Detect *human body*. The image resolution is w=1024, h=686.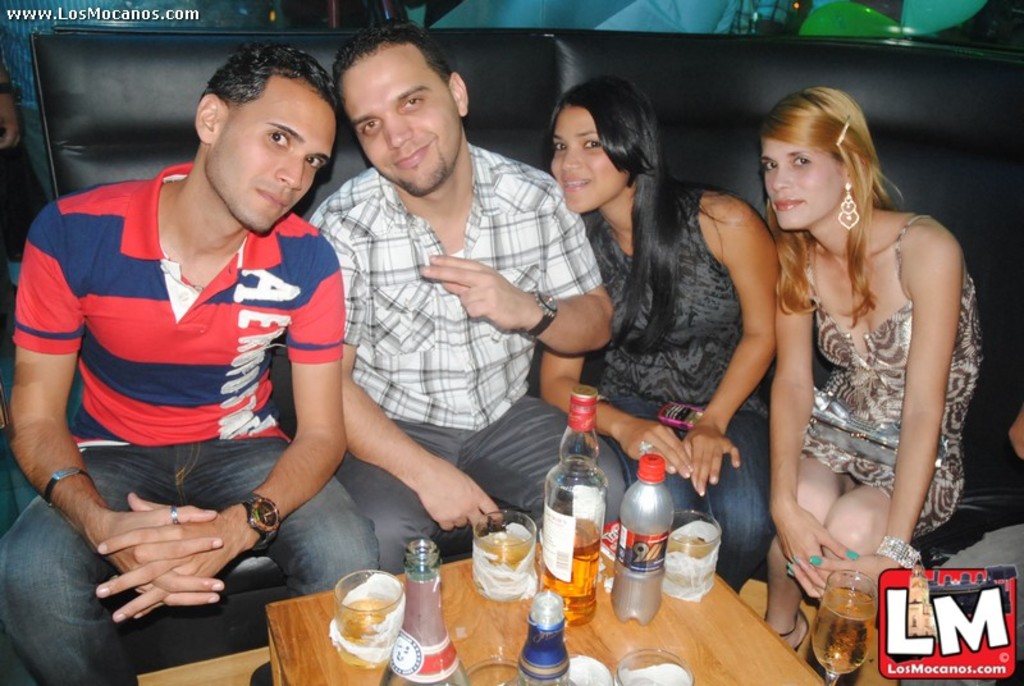
Rect(0, 0, 197, 203).
